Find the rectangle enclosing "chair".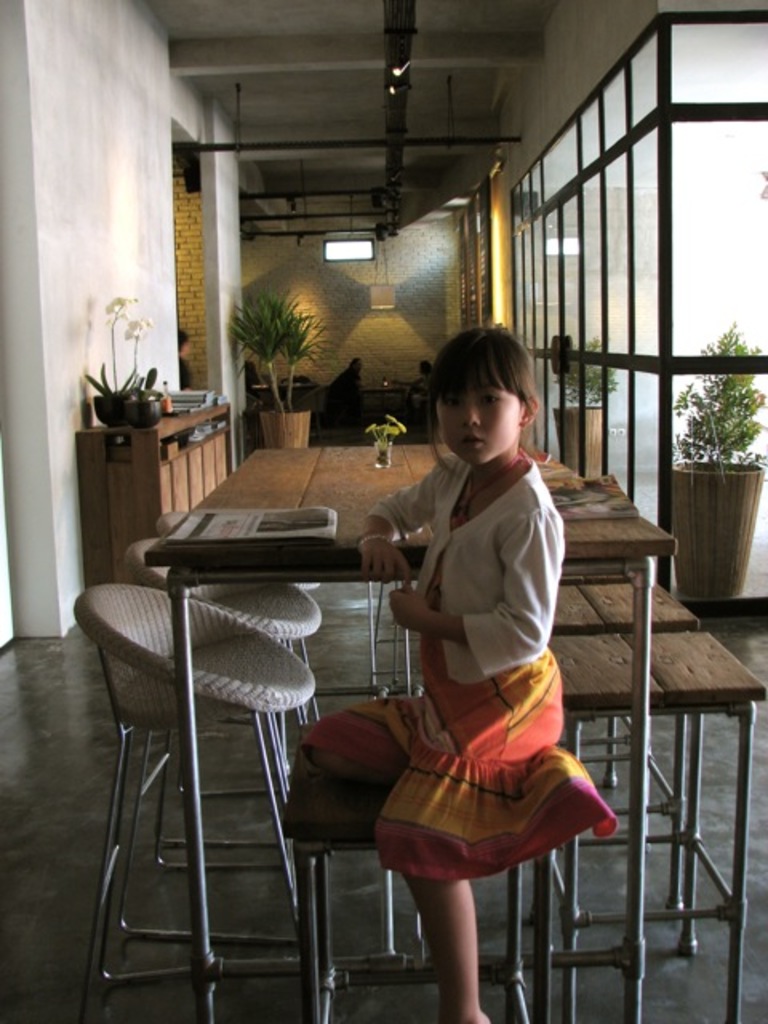
box=[122, 539, 330, 949].
